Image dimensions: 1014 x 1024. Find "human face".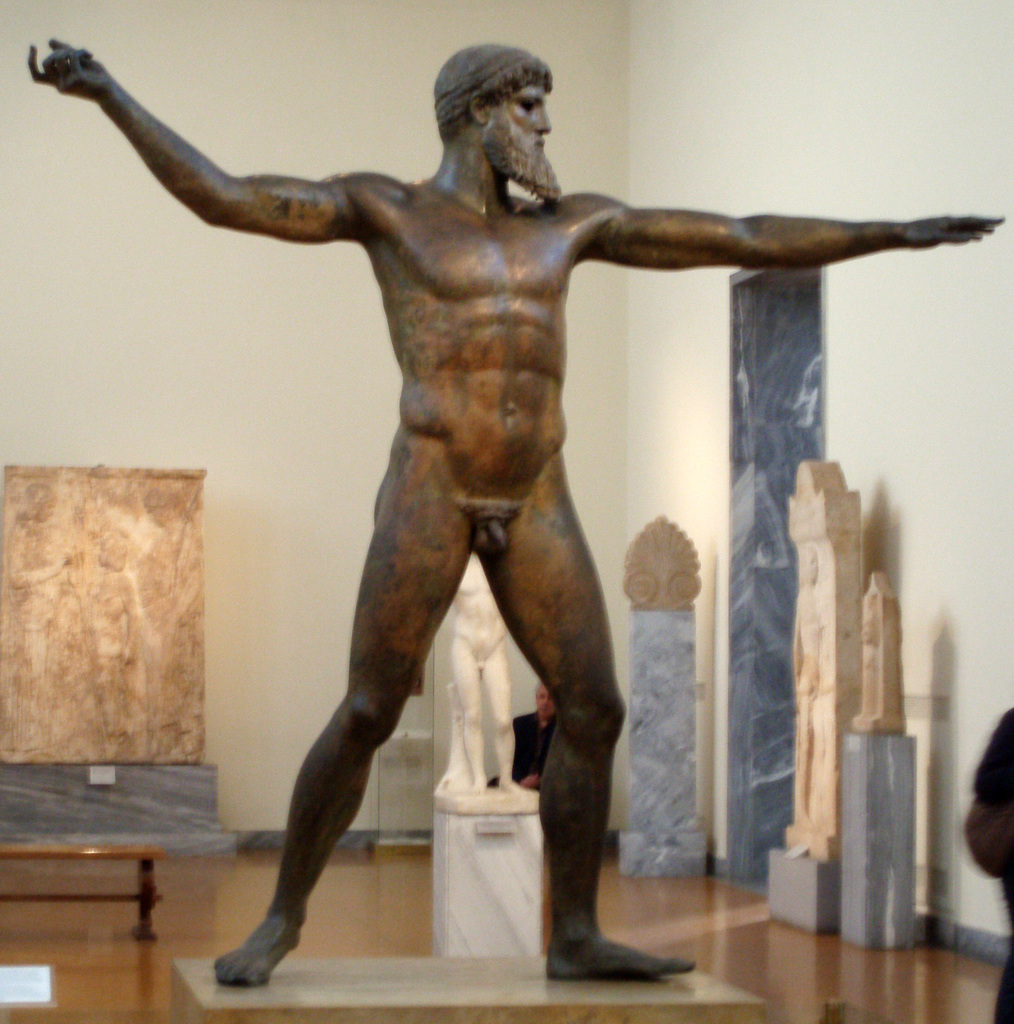
select_region(512, 83, 552, 150).
